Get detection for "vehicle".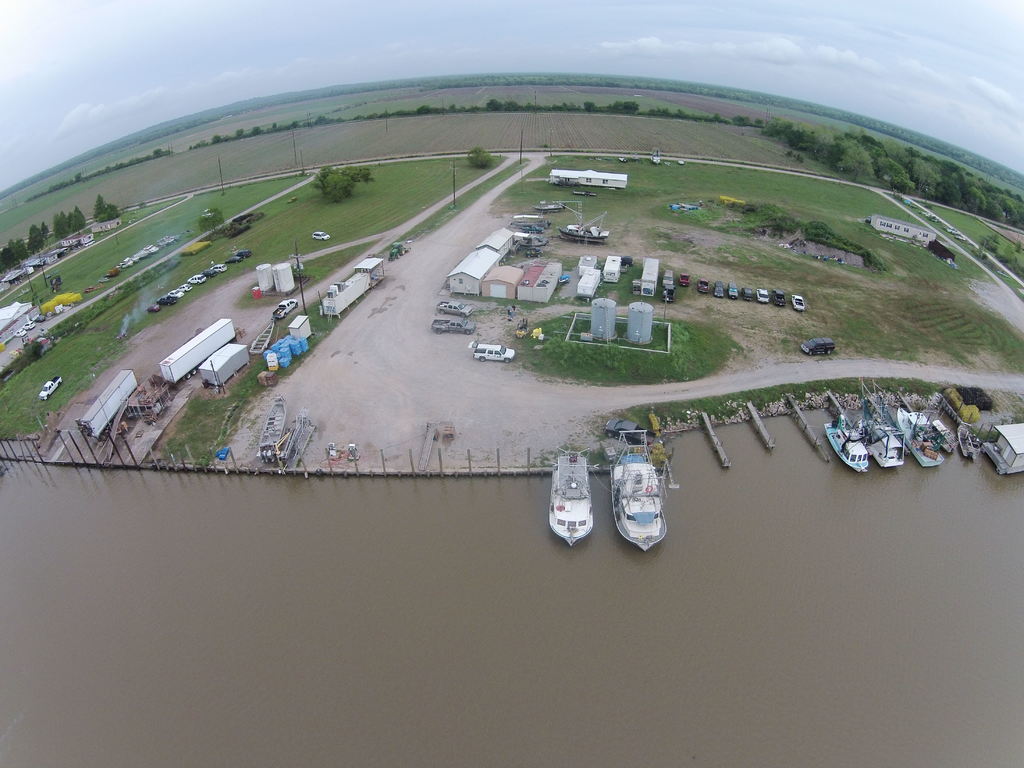
Detection: Rect(616, 445, 666, 559).
